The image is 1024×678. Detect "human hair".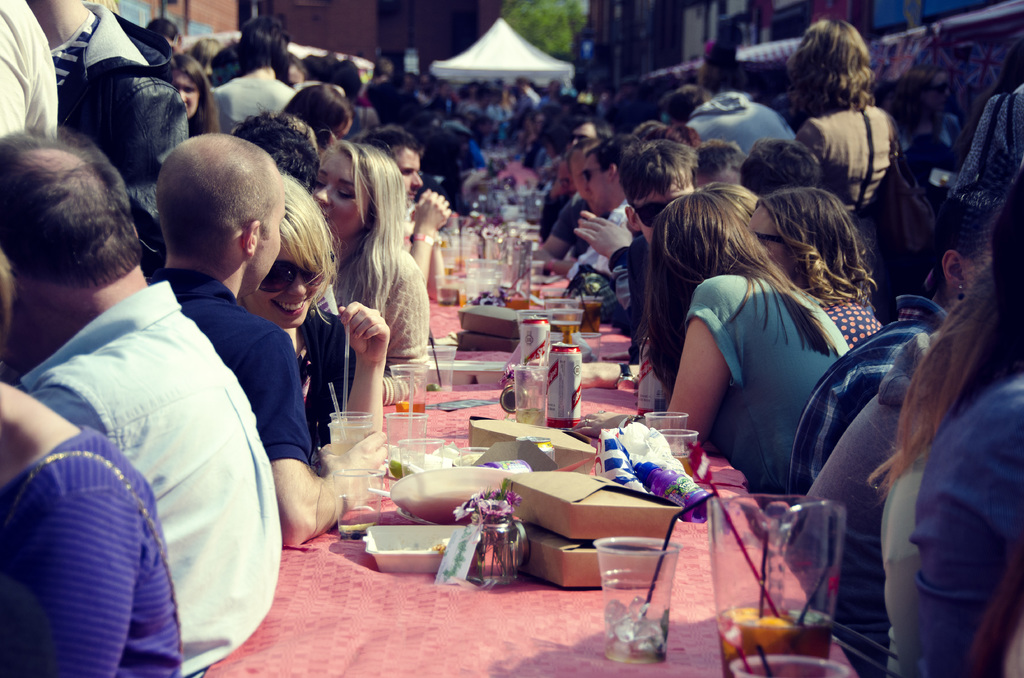
Detection: x1=279, y1=169, x2=344, y2=322.
